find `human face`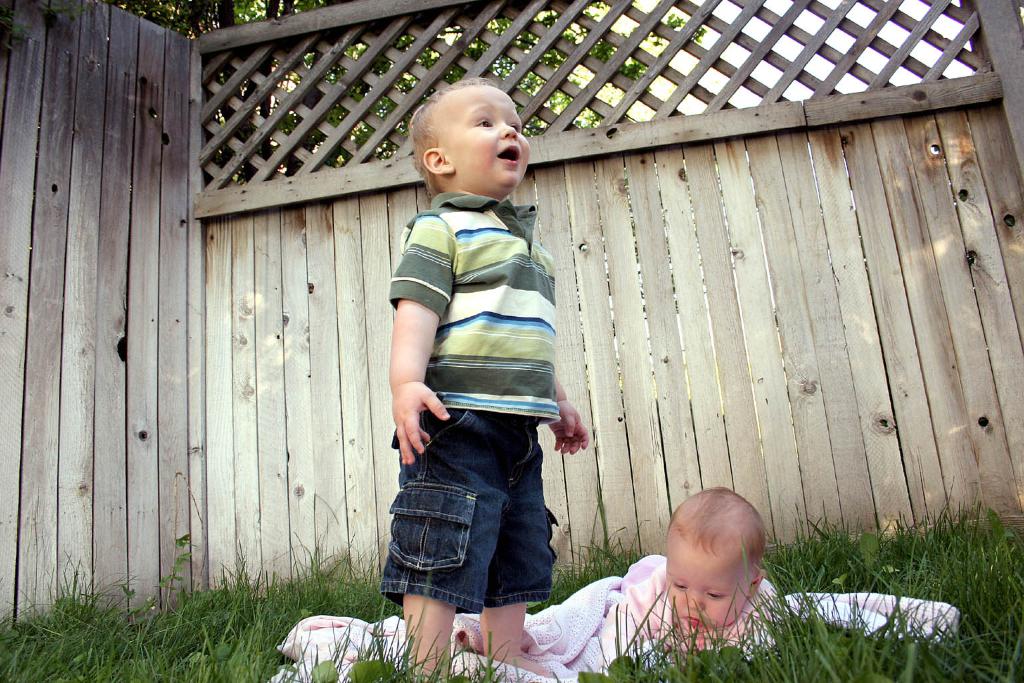
Rect(663, 545, 746, 633)
